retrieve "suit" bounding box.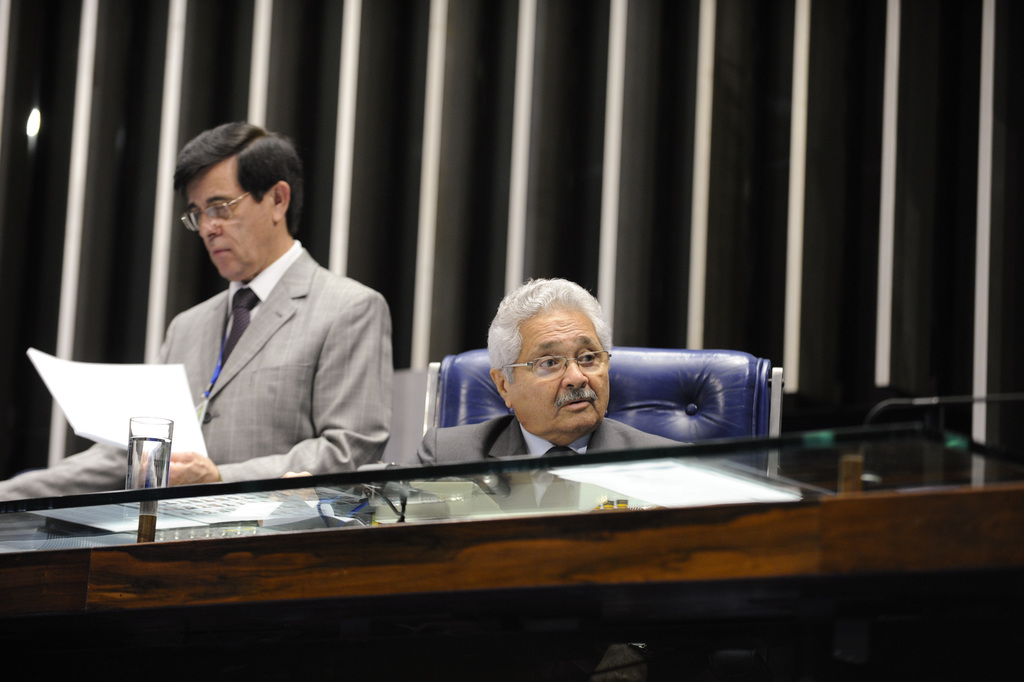
Bounding box: left=0, top=248, right=394, bottom=512.
